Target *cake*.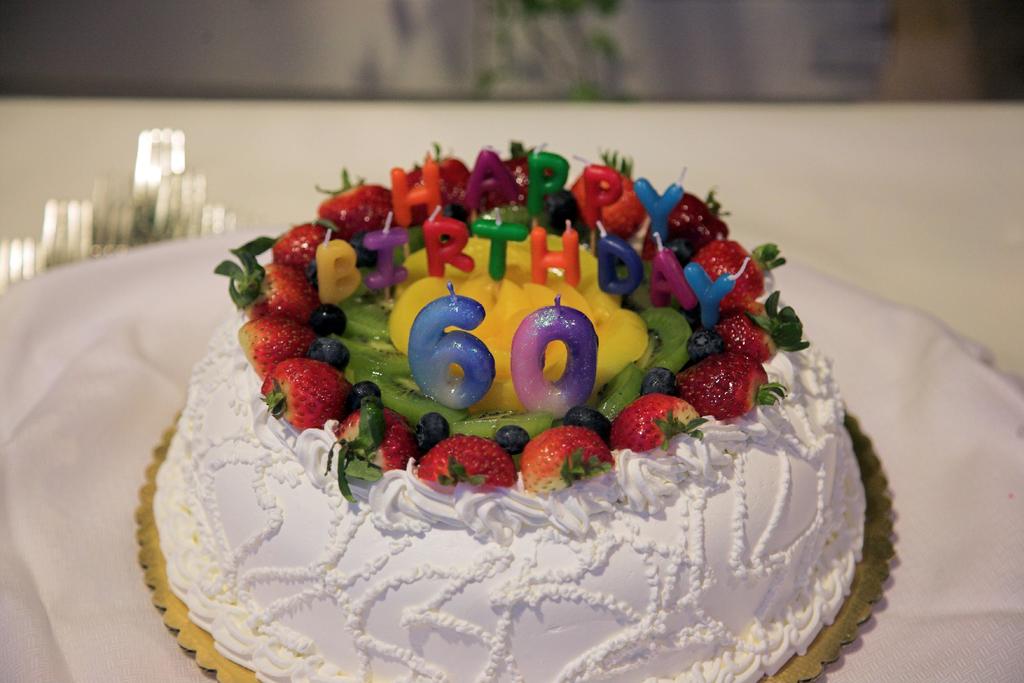
Target region: l=149, t=309, r=868, b=682.
